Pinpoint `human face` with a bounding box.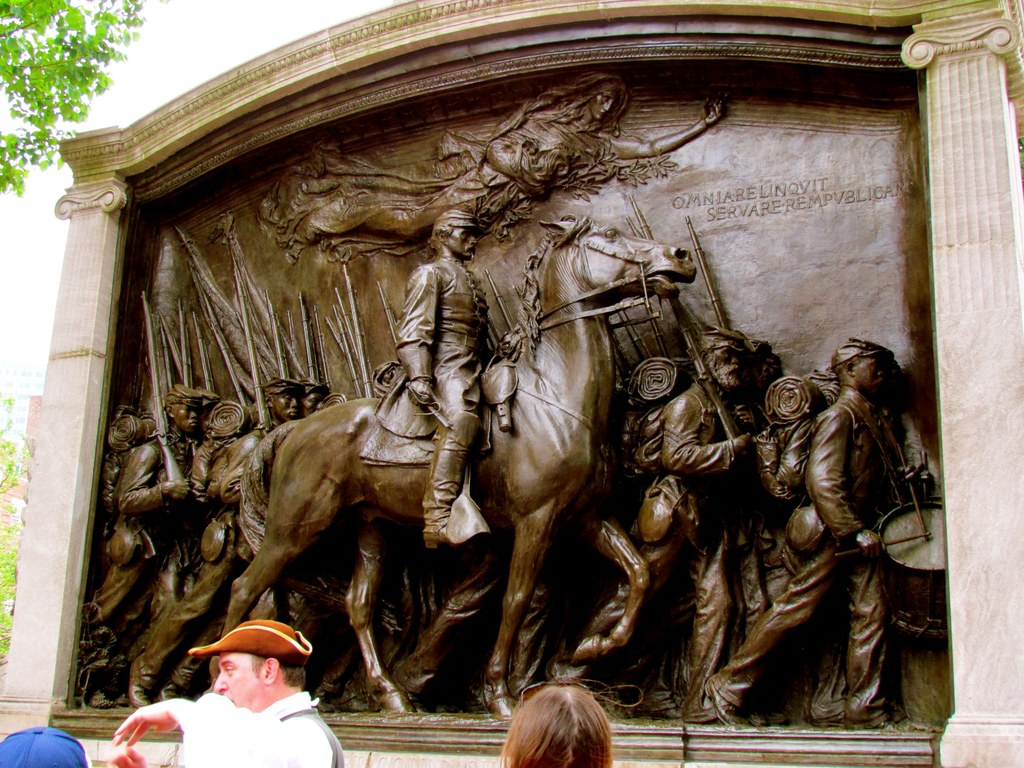
detection(445, 227, 476, 260).
